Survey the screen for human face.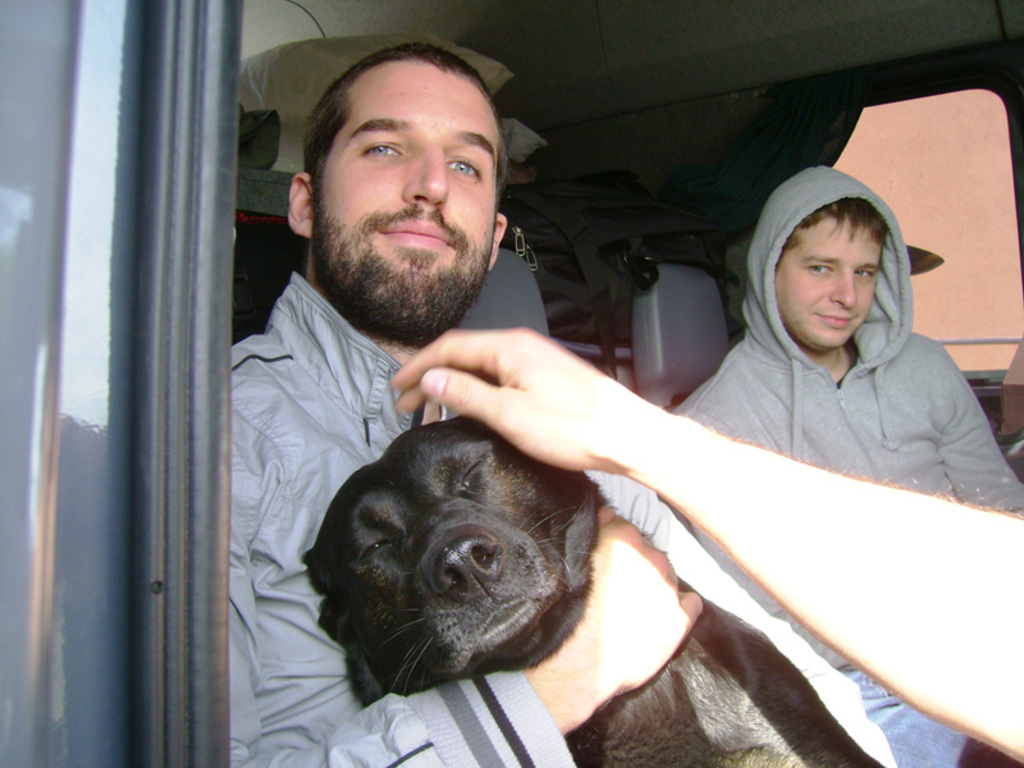
Survey found: x1=315 y1=59 x2=498 y2=330.
